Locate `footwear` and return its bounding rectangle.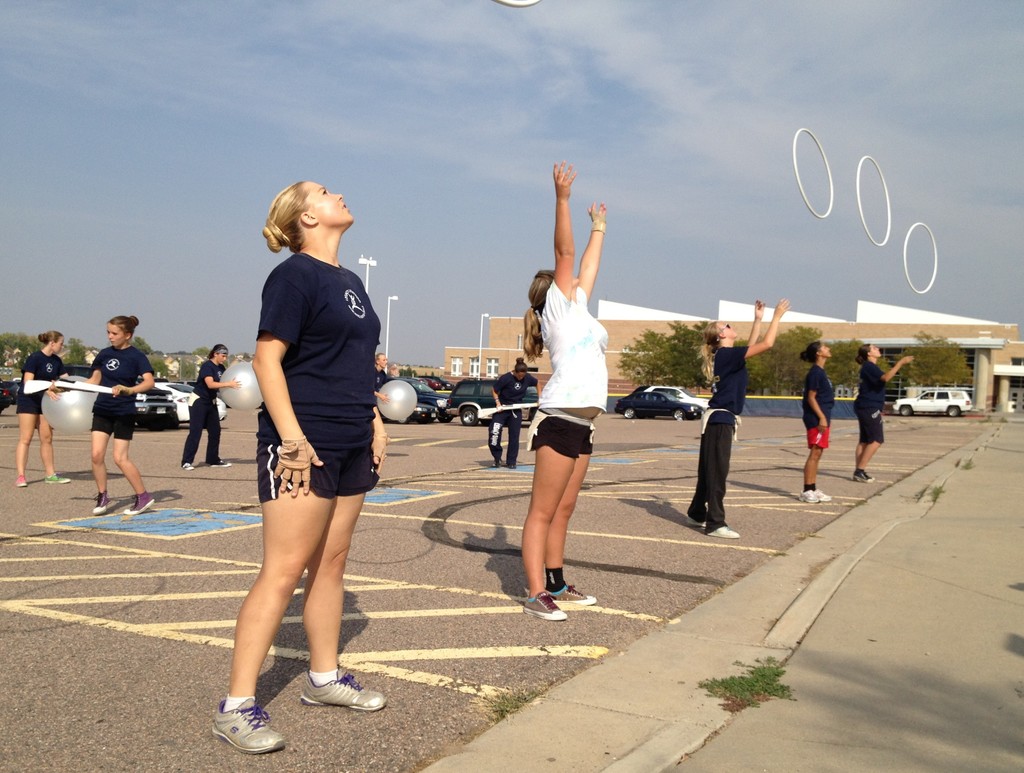
<box>548,583,596,607</box>.
